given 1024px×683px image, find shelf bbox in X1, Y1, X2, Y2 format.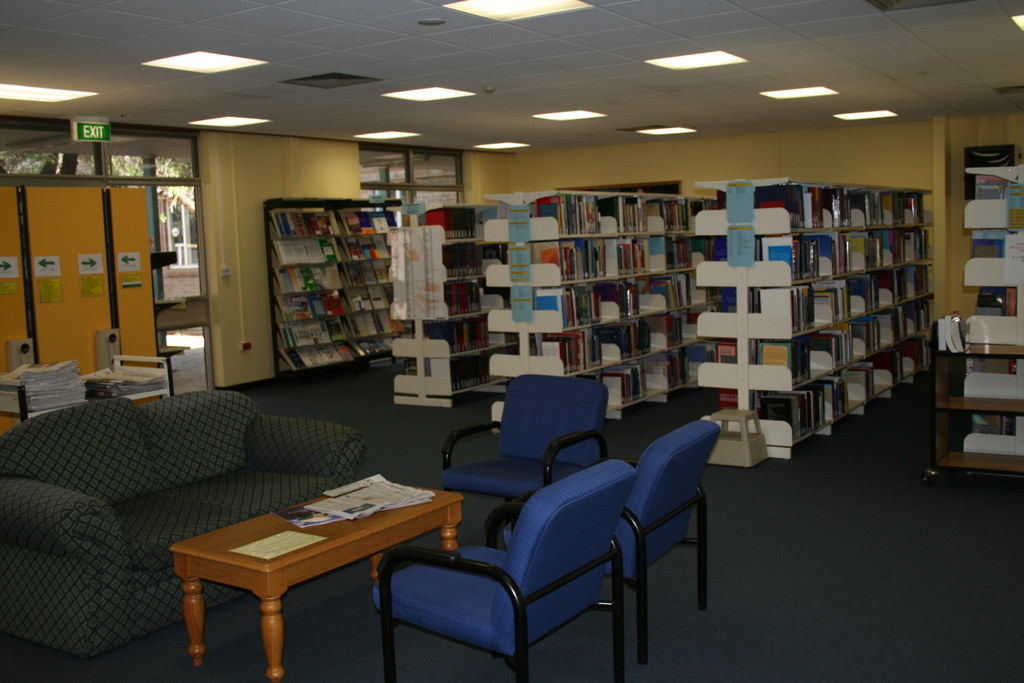
900, 355, 925, 386.
